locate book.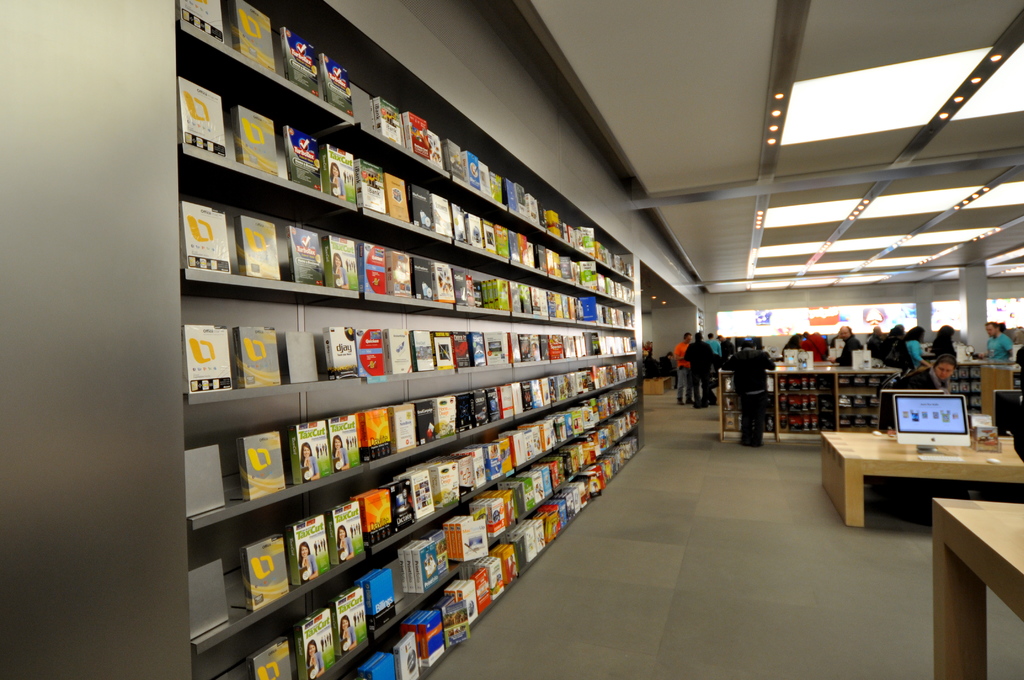
Bounding box: [320,47,351,118].
